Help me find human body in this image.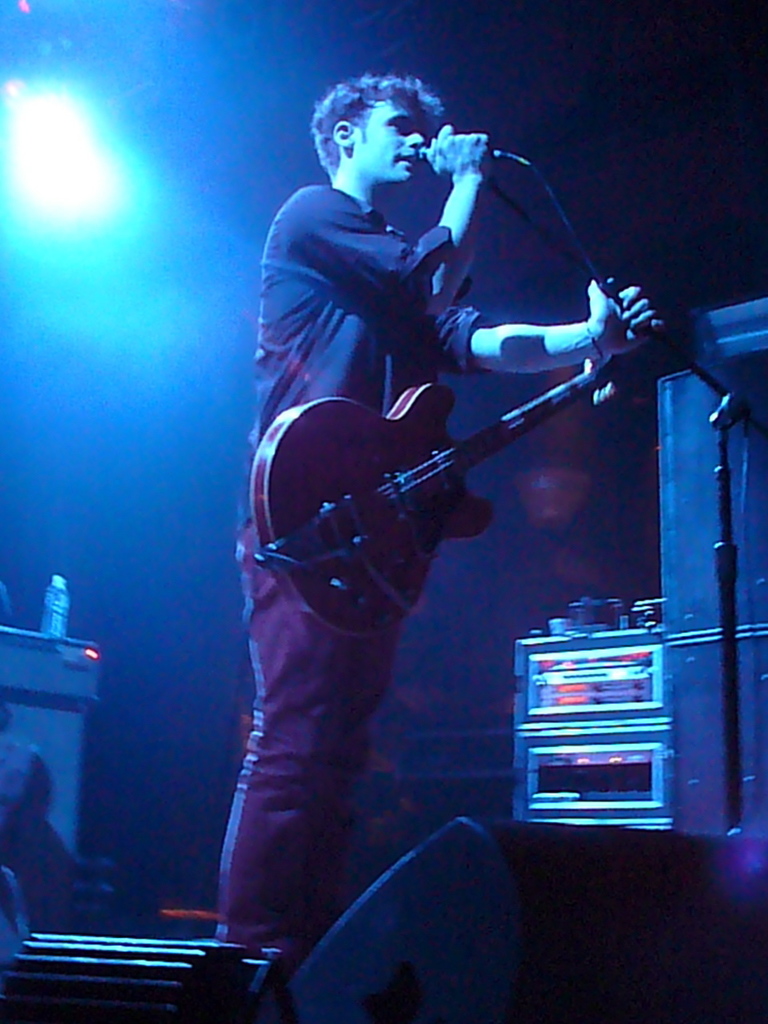
Found it: region(186, 71, 596, 1007).
